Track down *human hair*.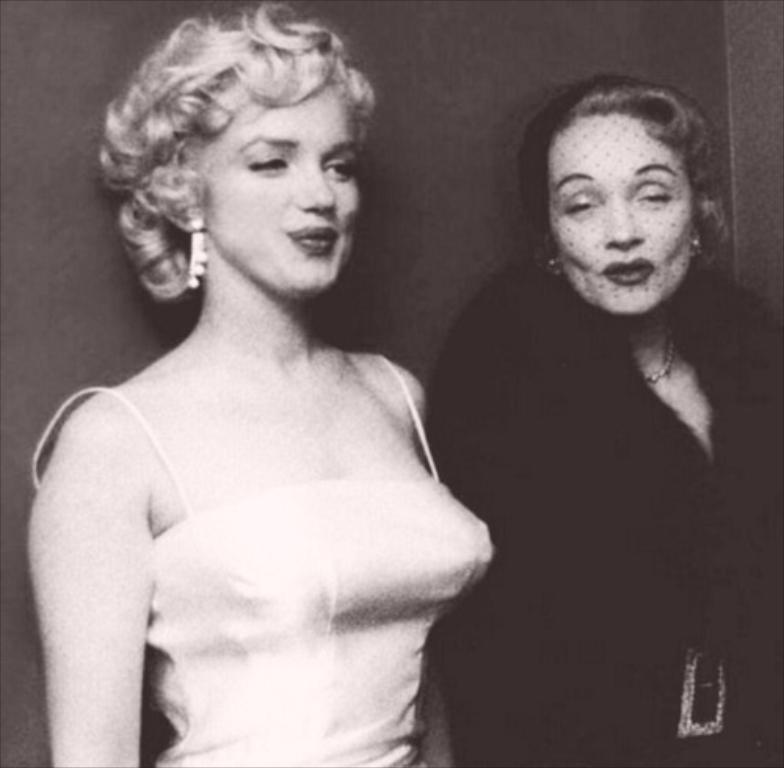
Tracked to 514/74/726/288.
